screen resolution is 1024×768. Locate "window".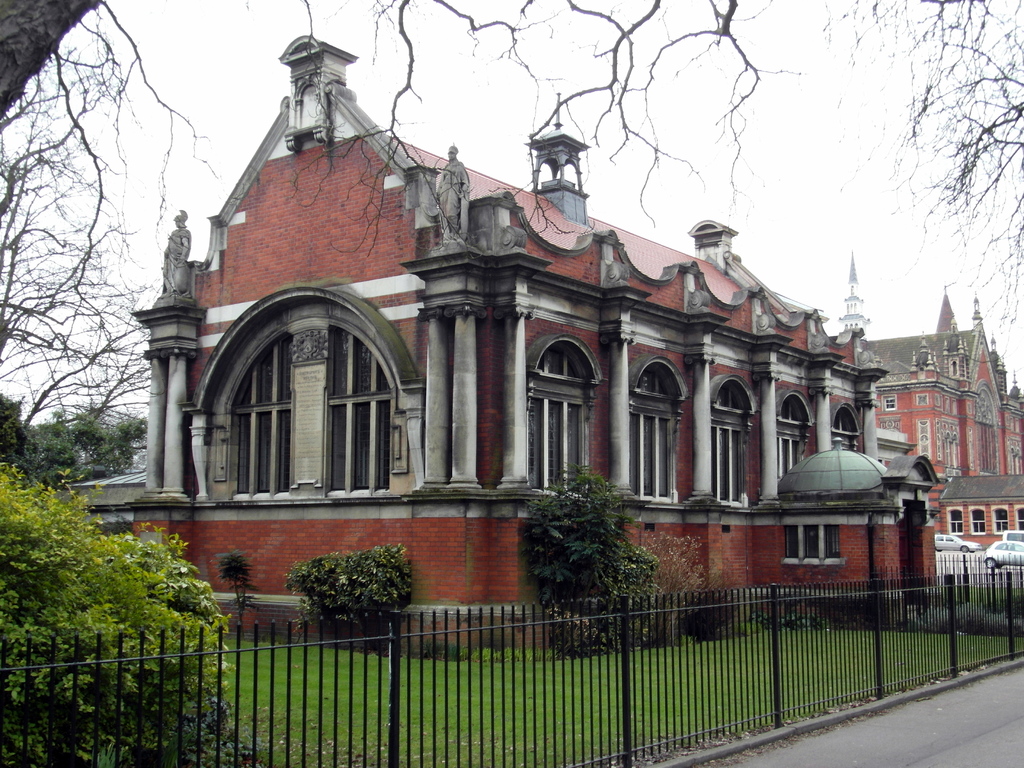
crop(803, 525, 819, 562).
